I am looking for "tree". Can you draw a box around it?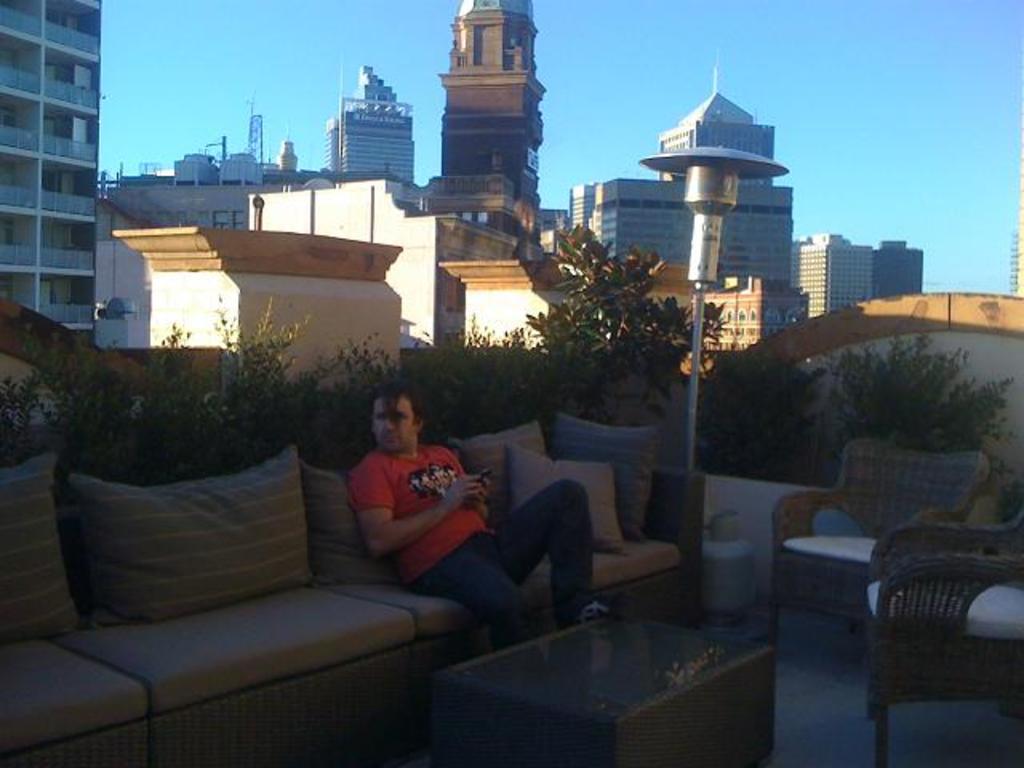
Sure, the bounding box is region(771, 317, 1011, 469).
